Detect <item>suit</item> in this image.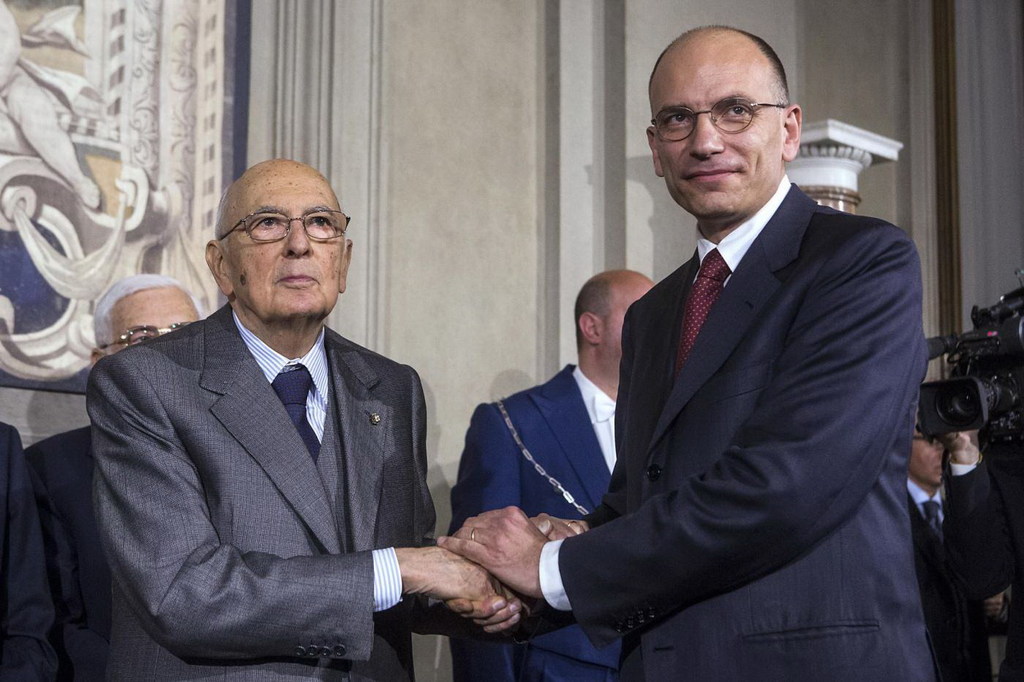
Detection: box=[947, 439, 1023, 681].
